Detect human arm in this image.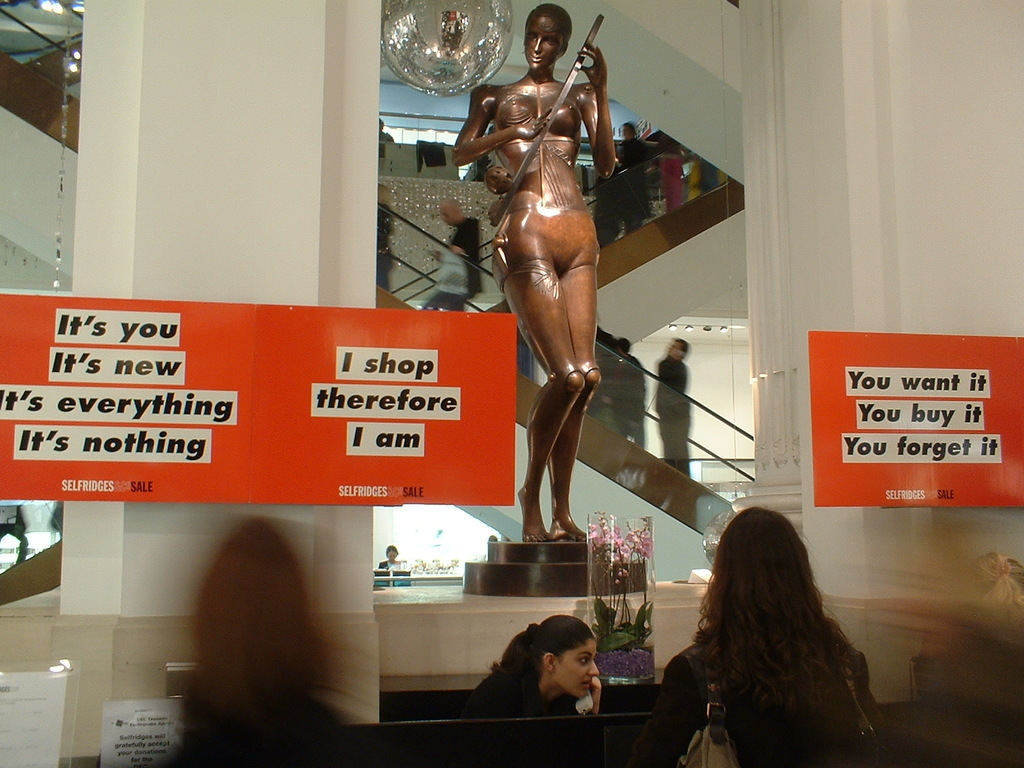
Detection: l=575, t=42, r=618, b=180.
